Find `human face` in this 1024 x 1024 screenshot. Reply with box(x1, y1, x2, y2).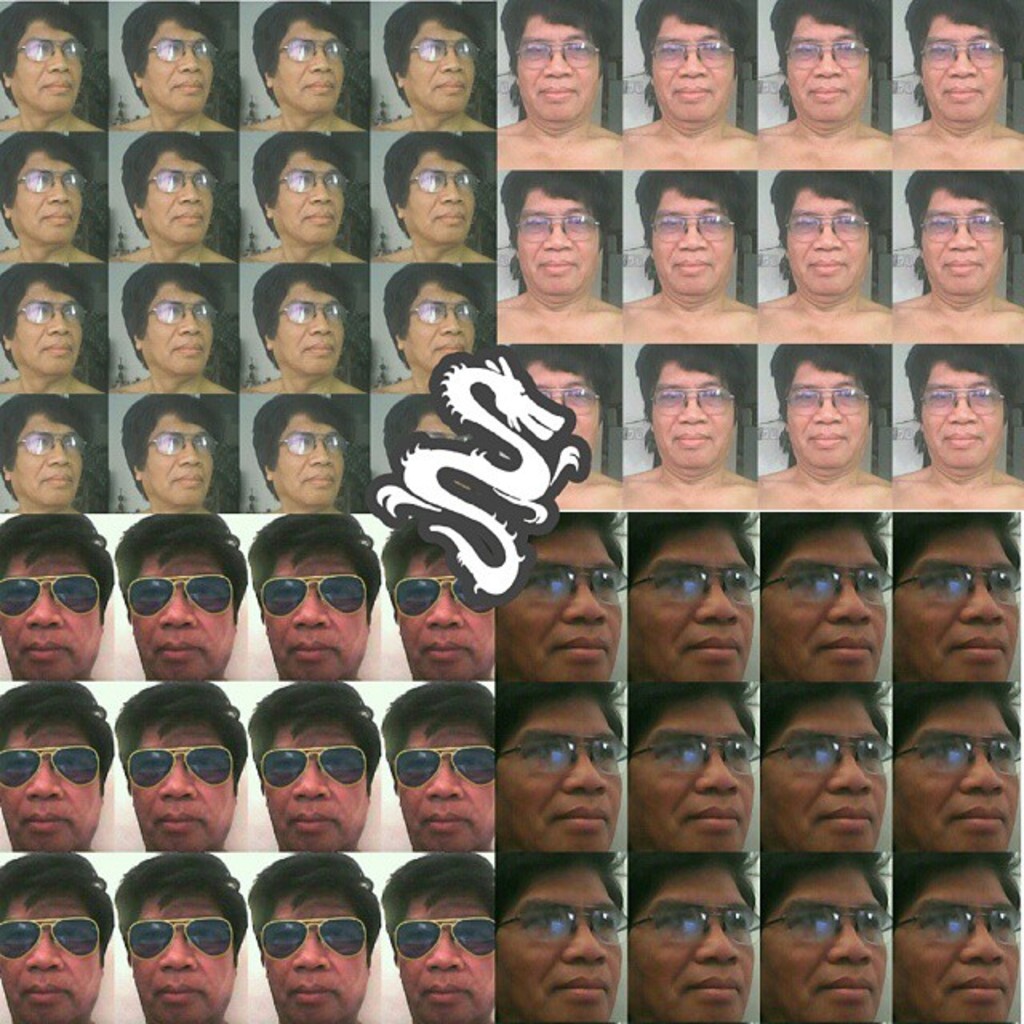
box(512, 189, 597, 294).
